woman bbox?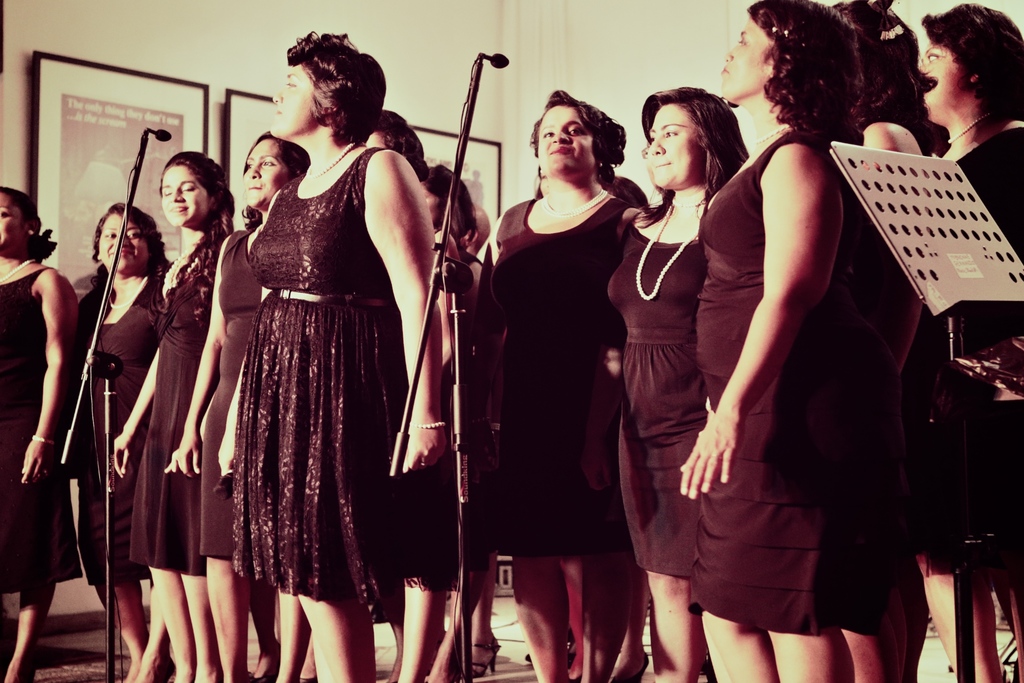
<bbox>351, 110, 430, 180</bbox>
